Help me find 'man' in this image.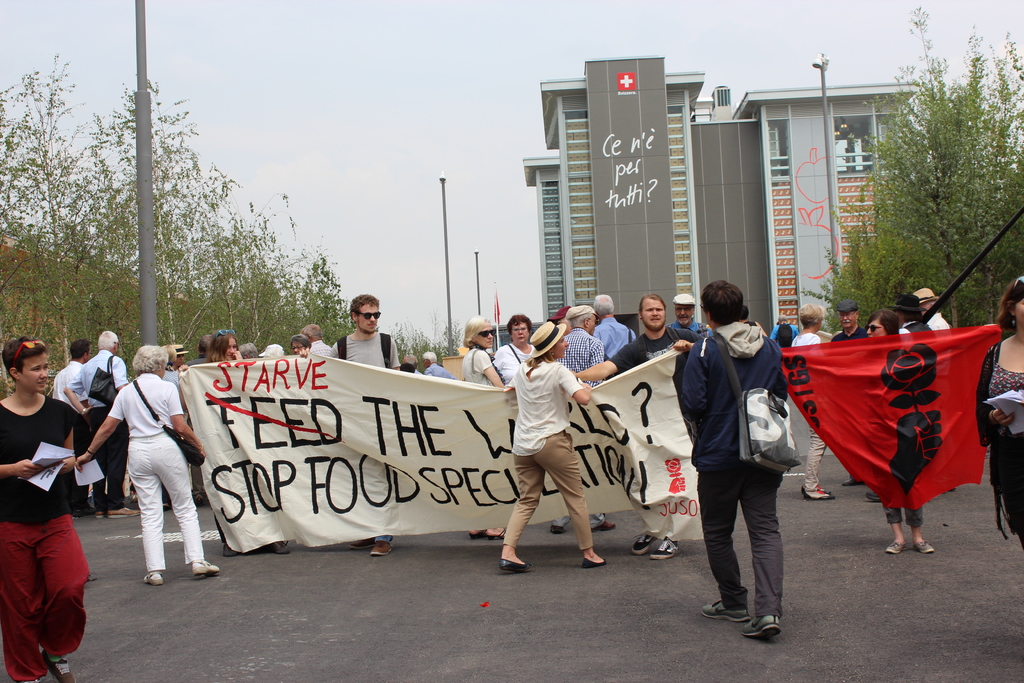
Found it: [917, 288, 948, 336].
